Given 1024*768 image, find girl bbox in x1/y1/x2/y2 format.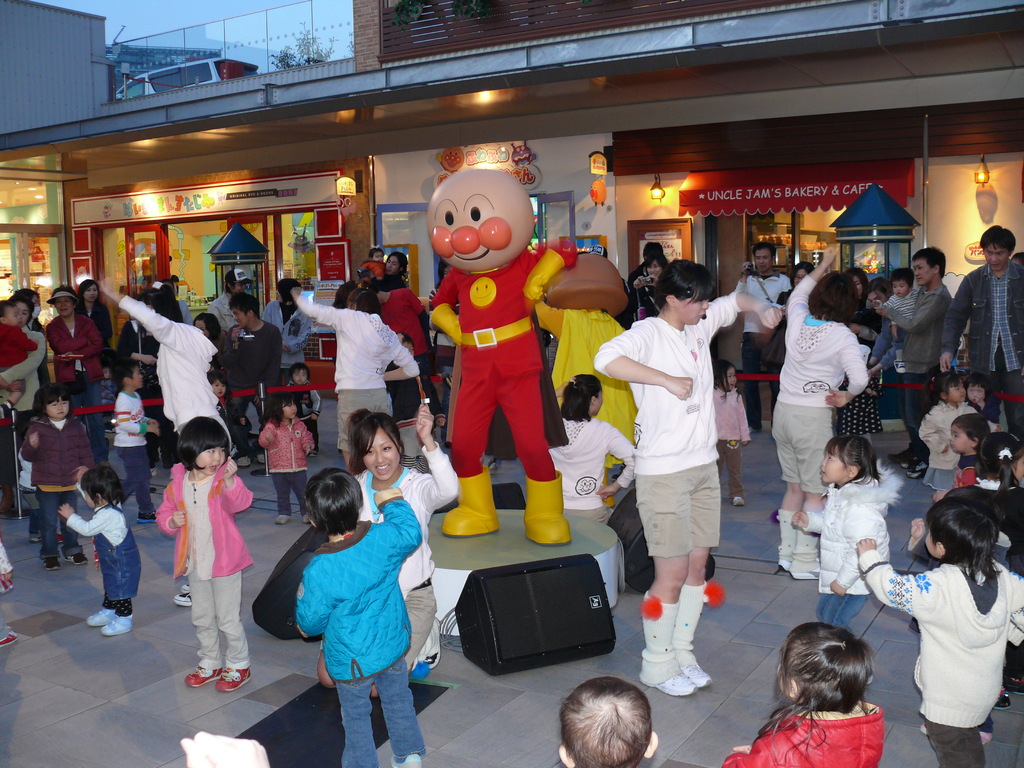
209/373/227/413.
